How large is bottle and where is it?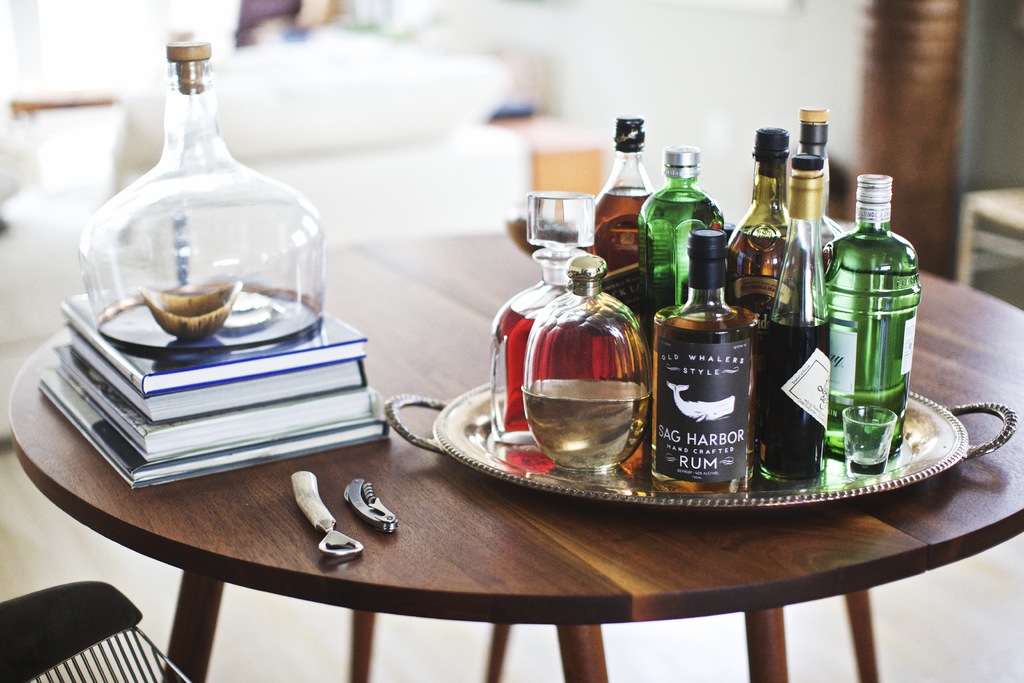
Bounding box: crop(724, 120, 791, 321).
